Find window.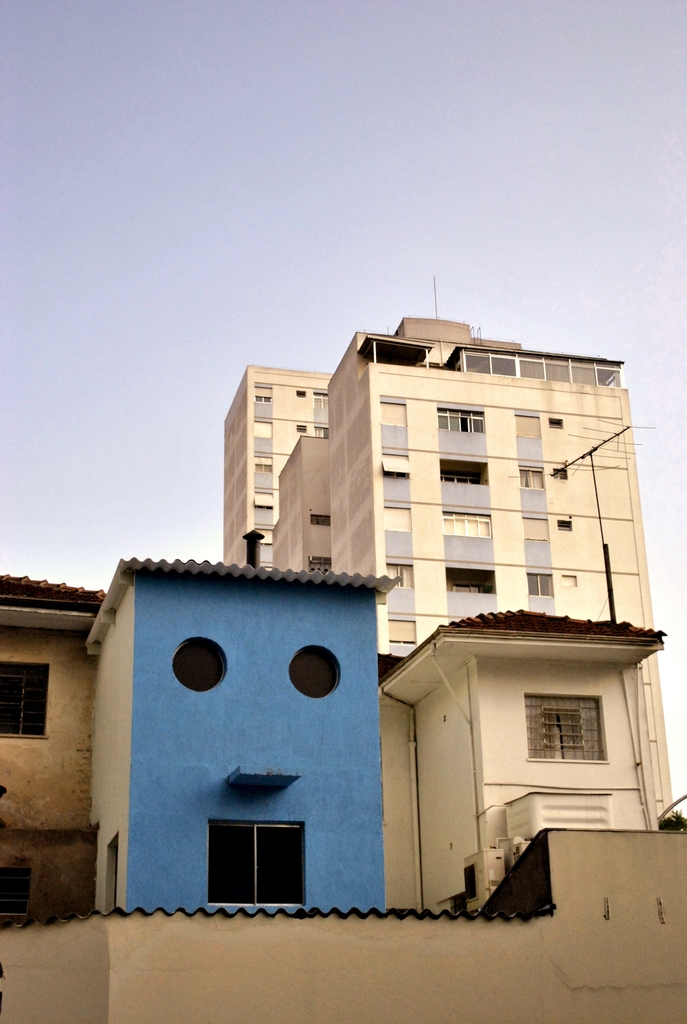
bbox=(523, 688, 608, 760).
